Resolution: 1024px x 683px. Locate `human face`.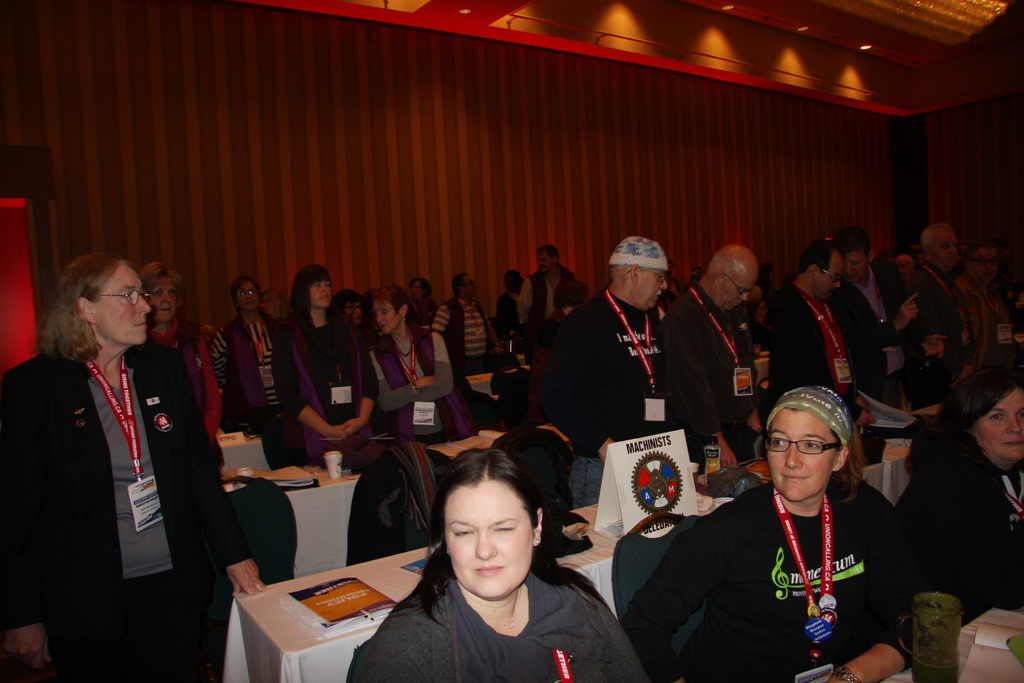
box(767, 409, 833, 500).
